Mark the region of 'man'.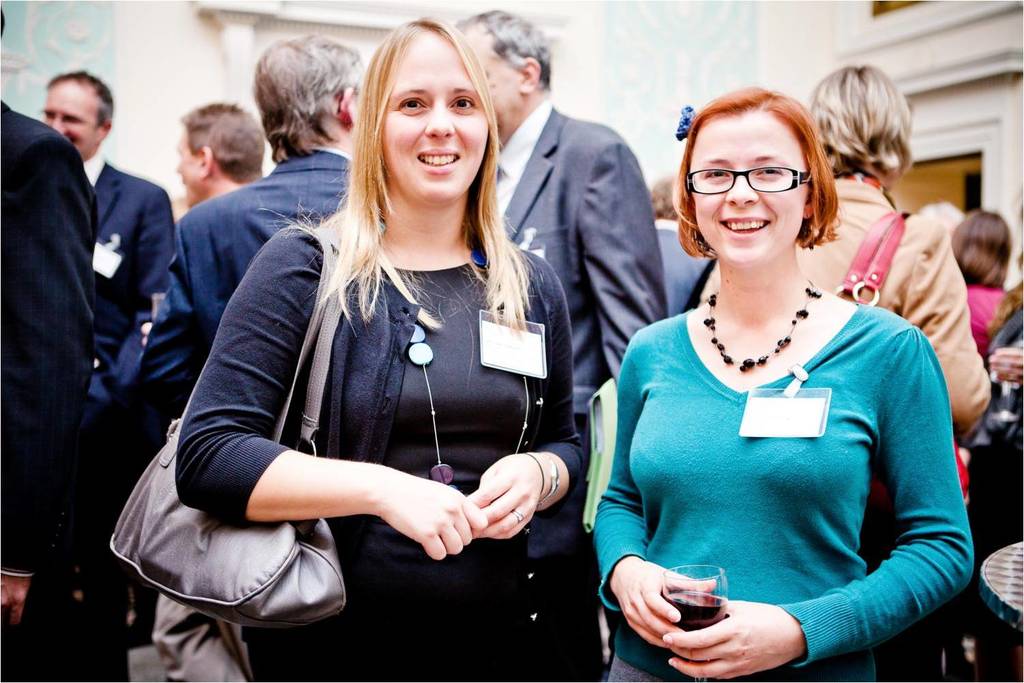
Region: box=[449, 6, 670, 682].
